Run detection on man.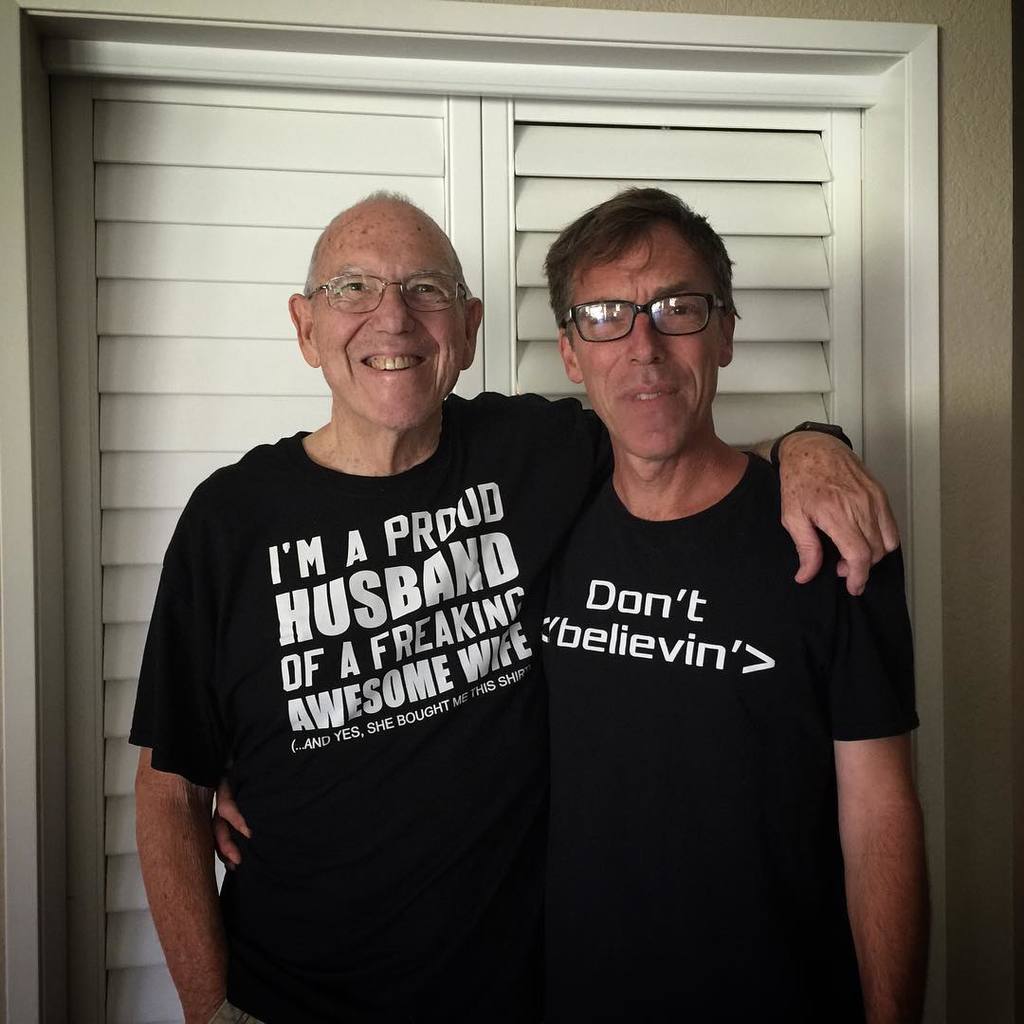
Result: (121, 191, 901, 1023).
